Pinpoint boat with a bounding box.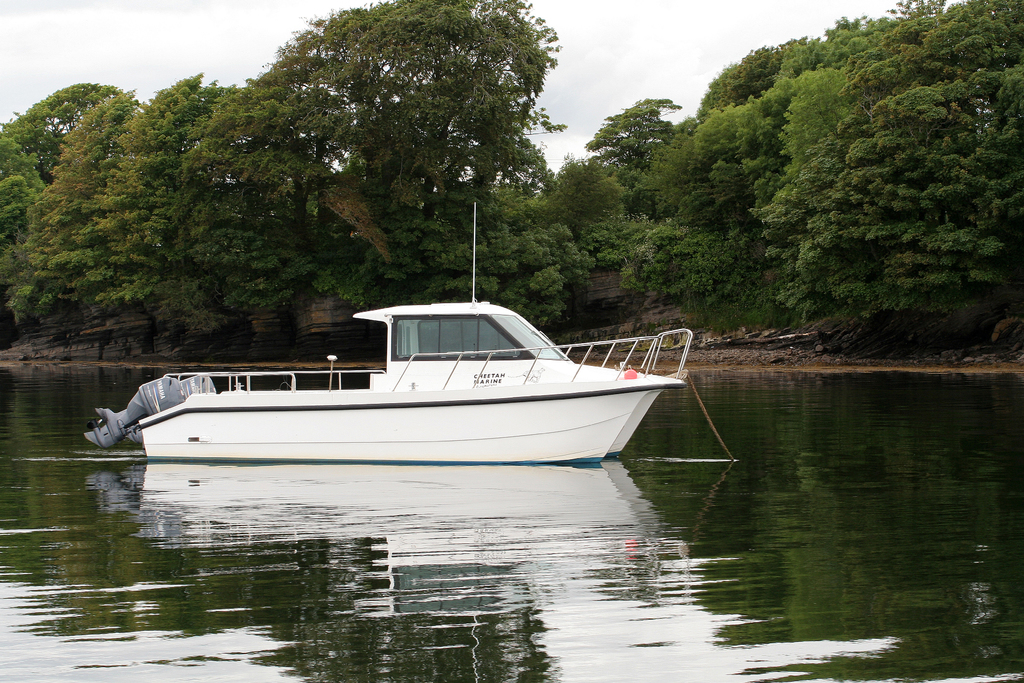
{"x1": 85, "y1": 202, "x2": 698, "y2": 466}.
